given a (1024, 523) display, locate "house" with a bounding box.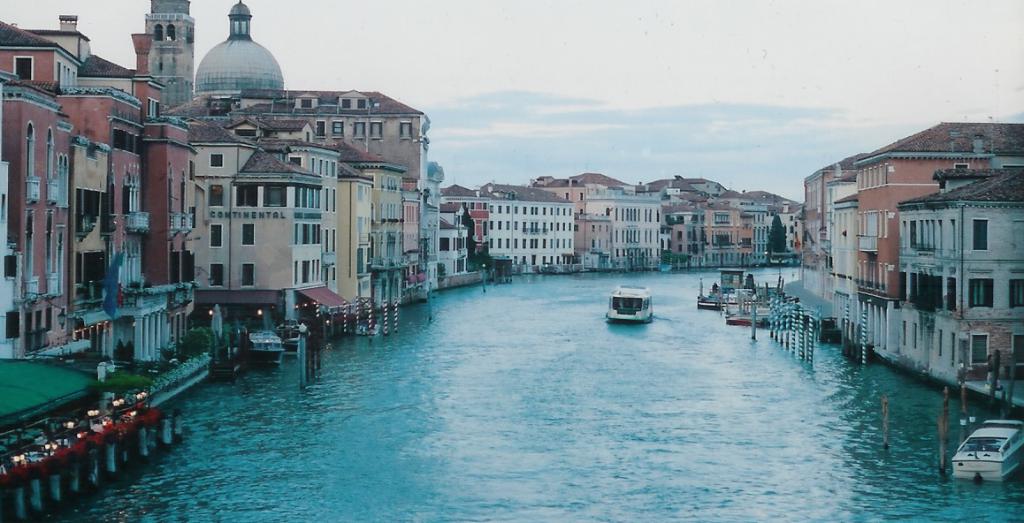
Located: x1=799, y1=144, x2=871, y2=307.
